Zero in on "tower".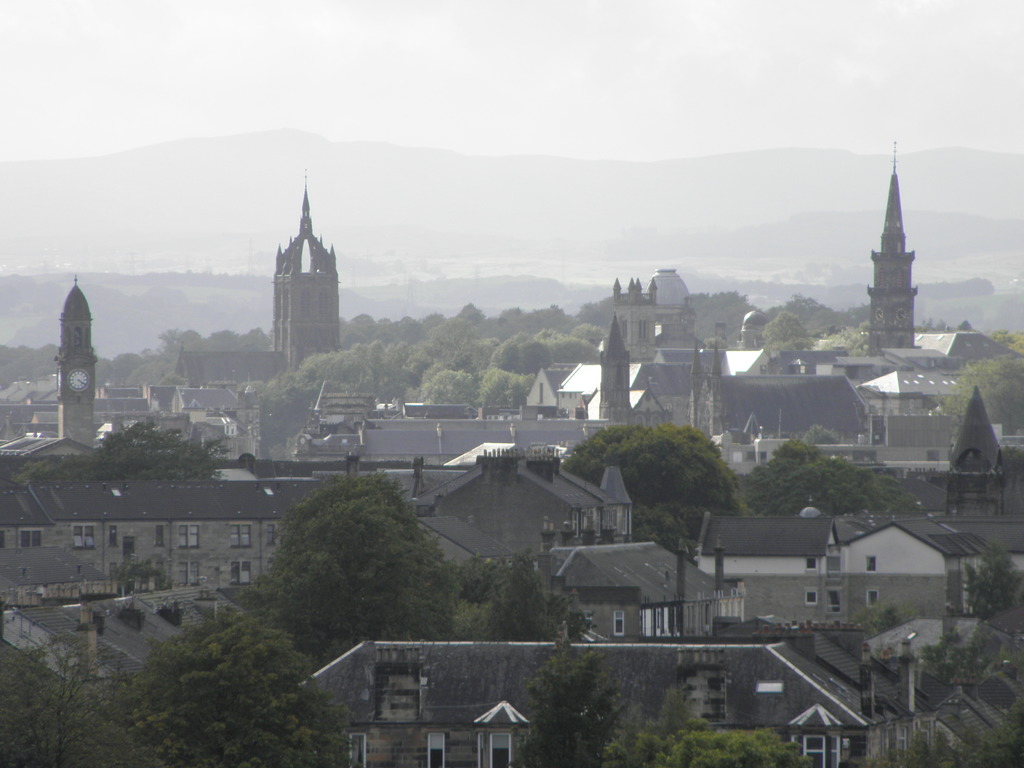
Zeroed in: BBox(949, 392, 1010, 516).
